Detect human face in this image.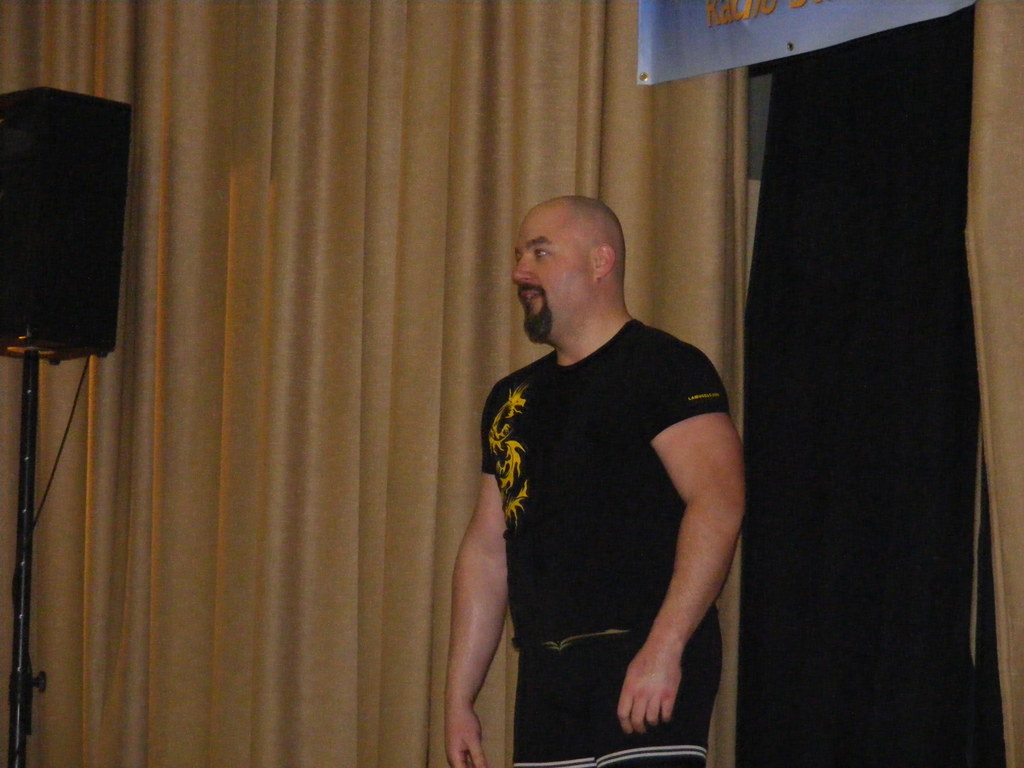
Detection: {"left": 510, "top": 220, "right": 593, "bottom": 342}.
